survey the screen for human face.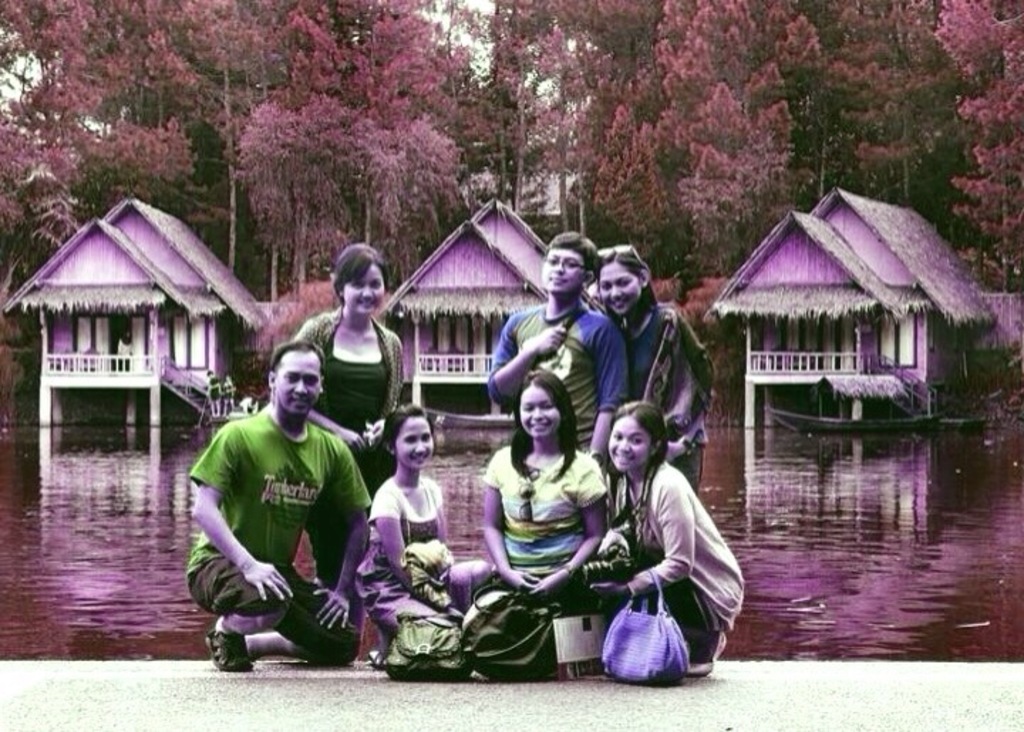
Survey found: box=[393, 414, 432, 466].
